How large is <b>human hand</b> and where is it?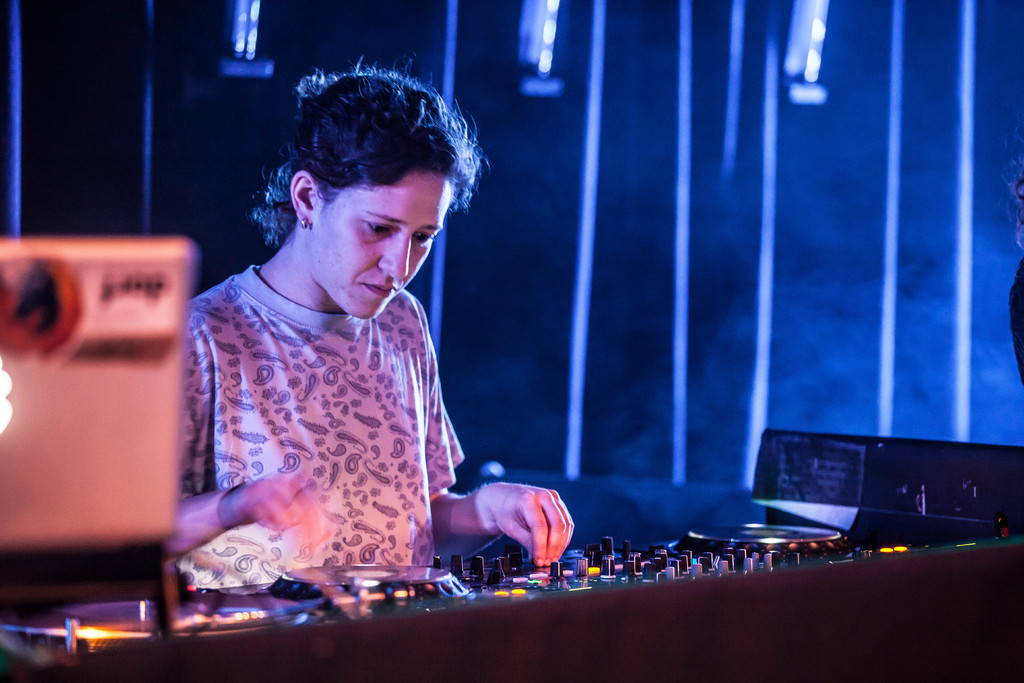
Bounding box: (454, 481, 589, 570).
